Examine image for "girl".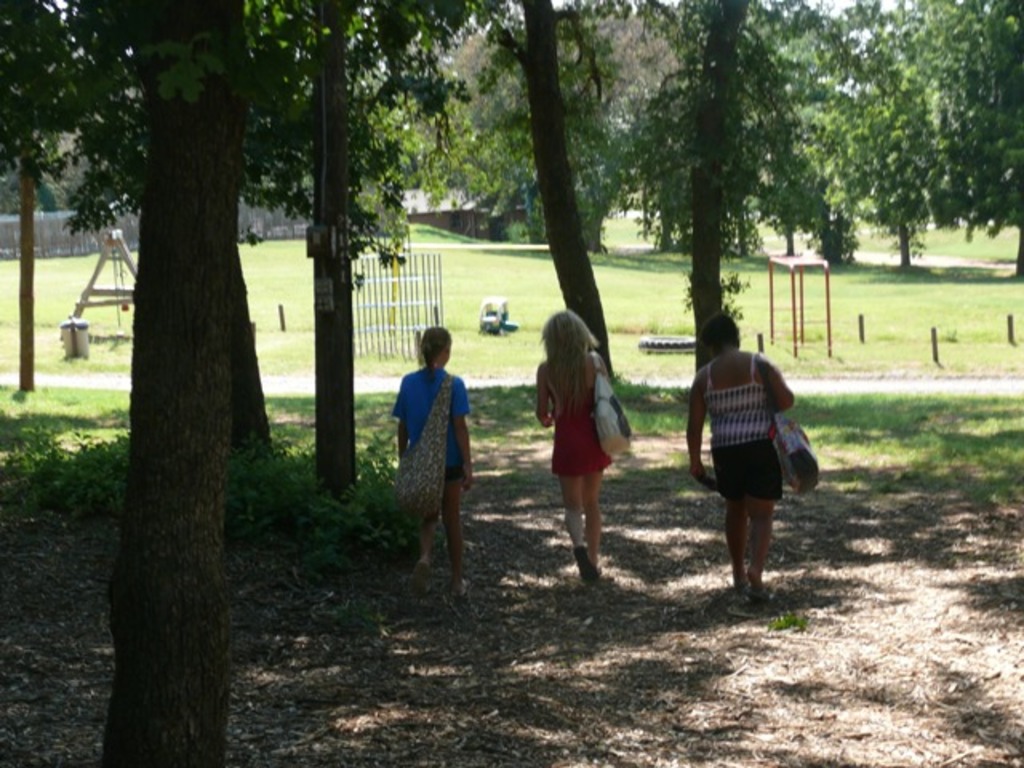
Examination result: detection(534, 310, 613, 584).
